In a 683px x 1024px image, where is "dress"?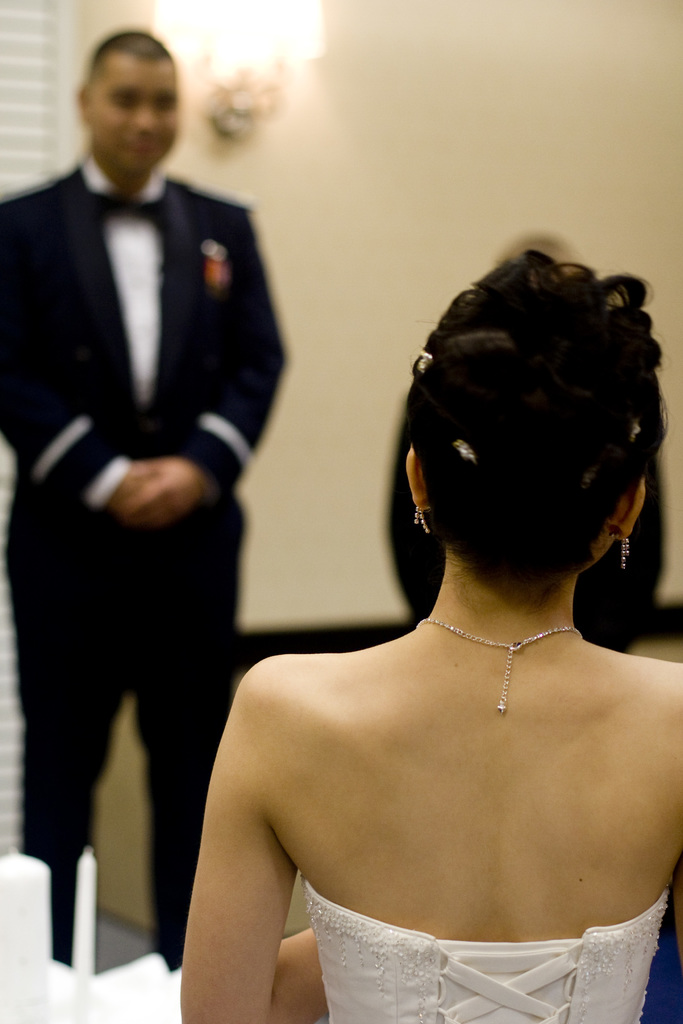
305:873:673:1023.
